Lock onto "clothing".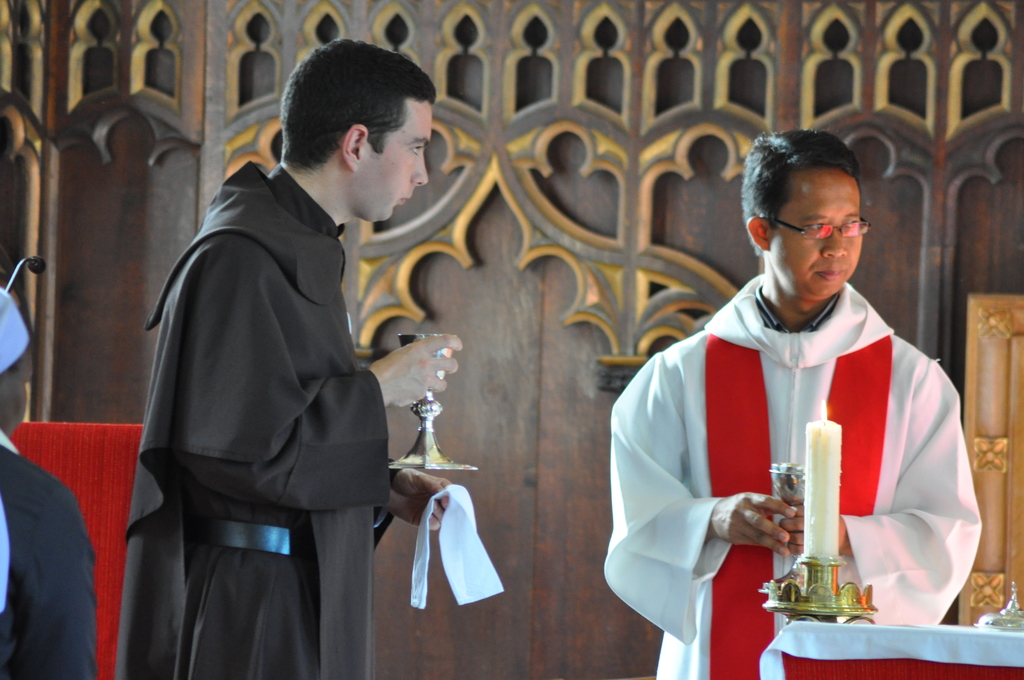
Locked: (0,430,98,679).
